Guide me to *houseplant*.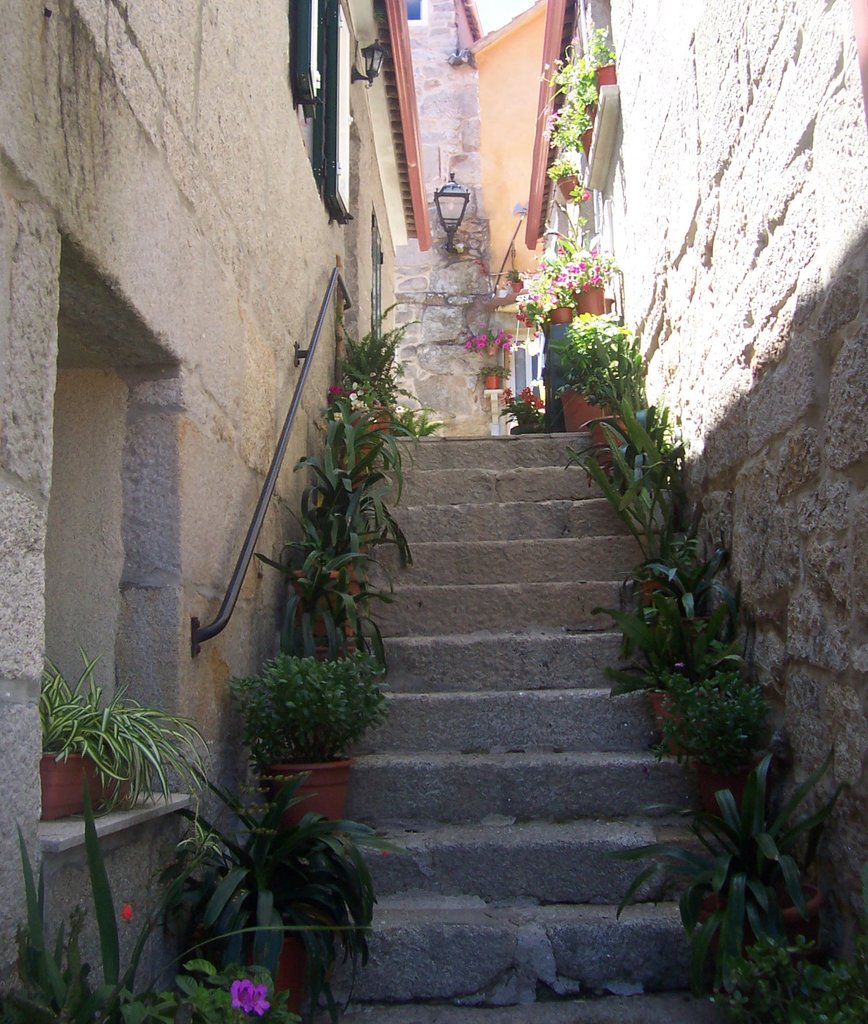
Guidance: Rect(551, 151, 584, 202).
